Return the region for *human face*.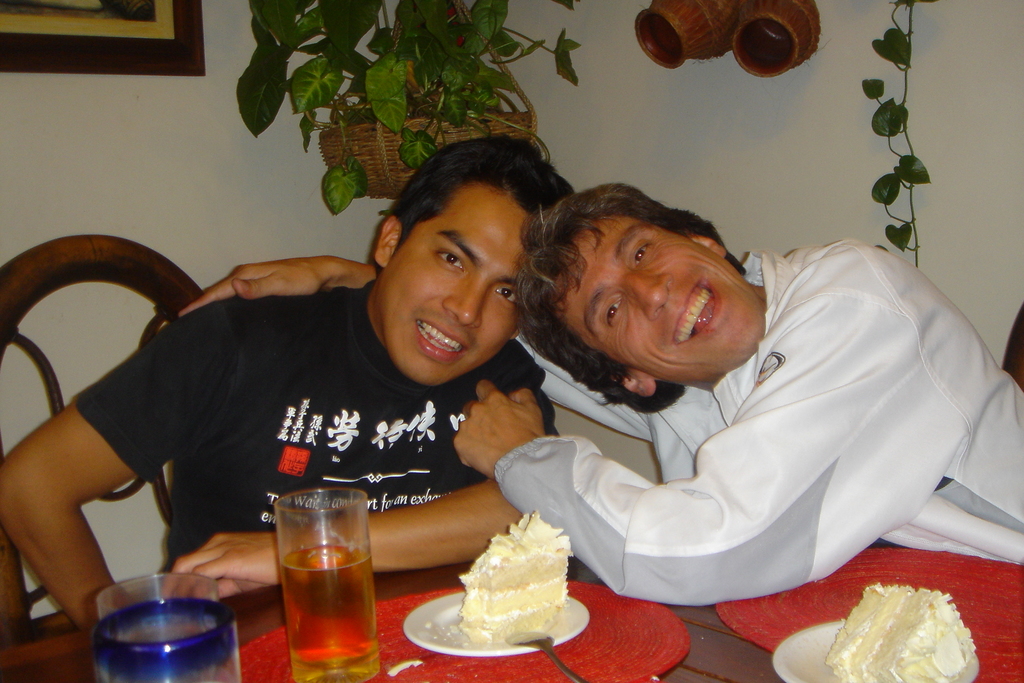
<box>547,214,765,370</box>.
